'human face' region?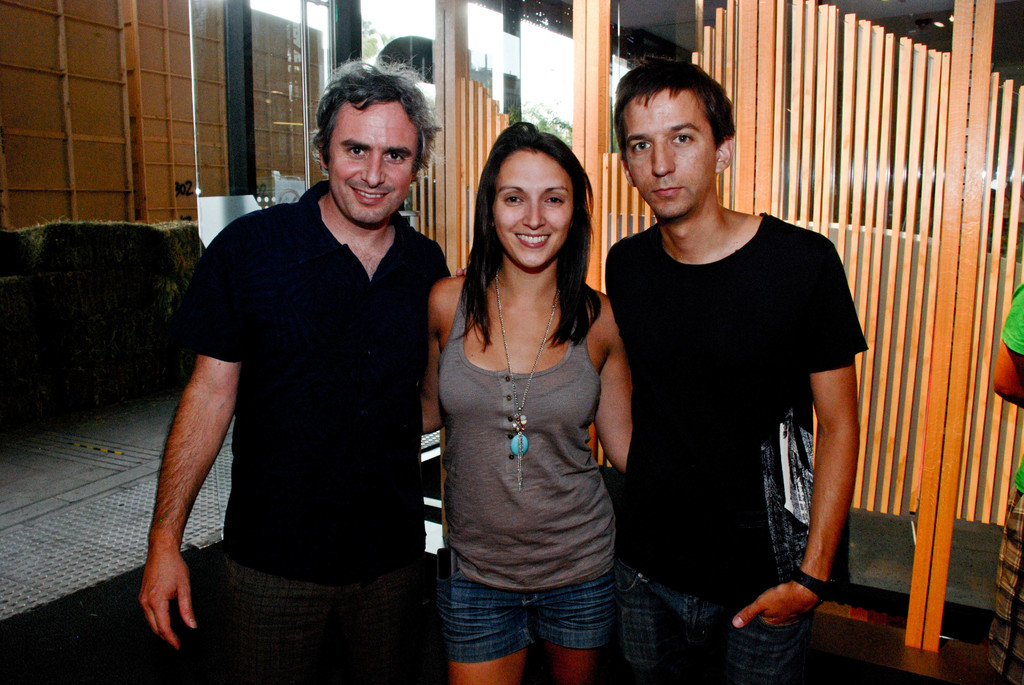
bbox=[618, 89, 716, 217]
